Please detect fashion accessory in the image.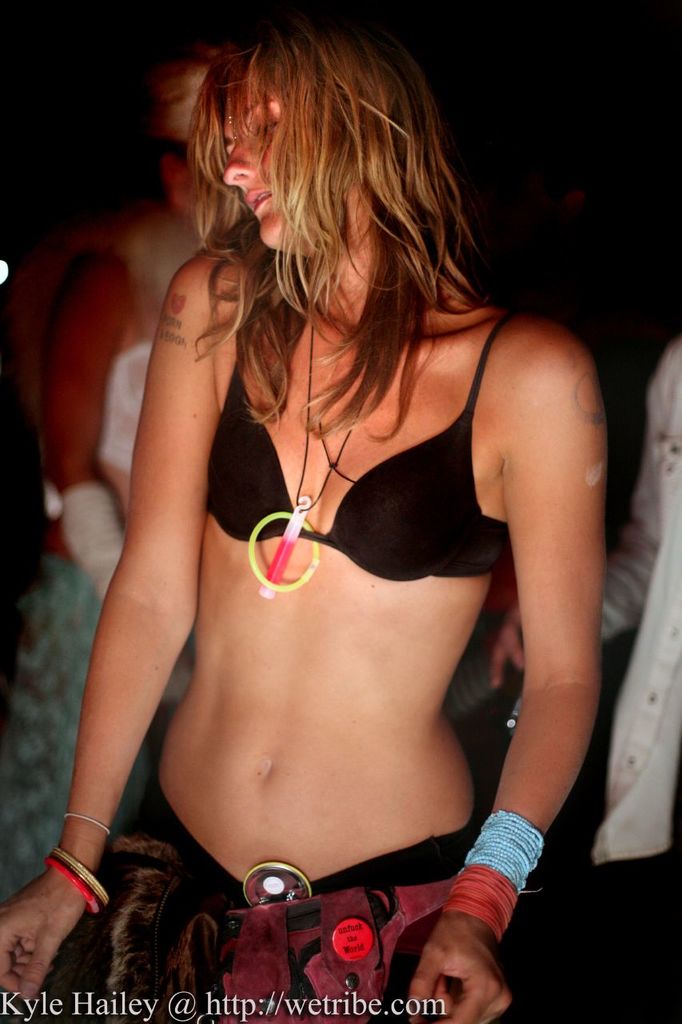
select_region(469, 804, 544, 890).
